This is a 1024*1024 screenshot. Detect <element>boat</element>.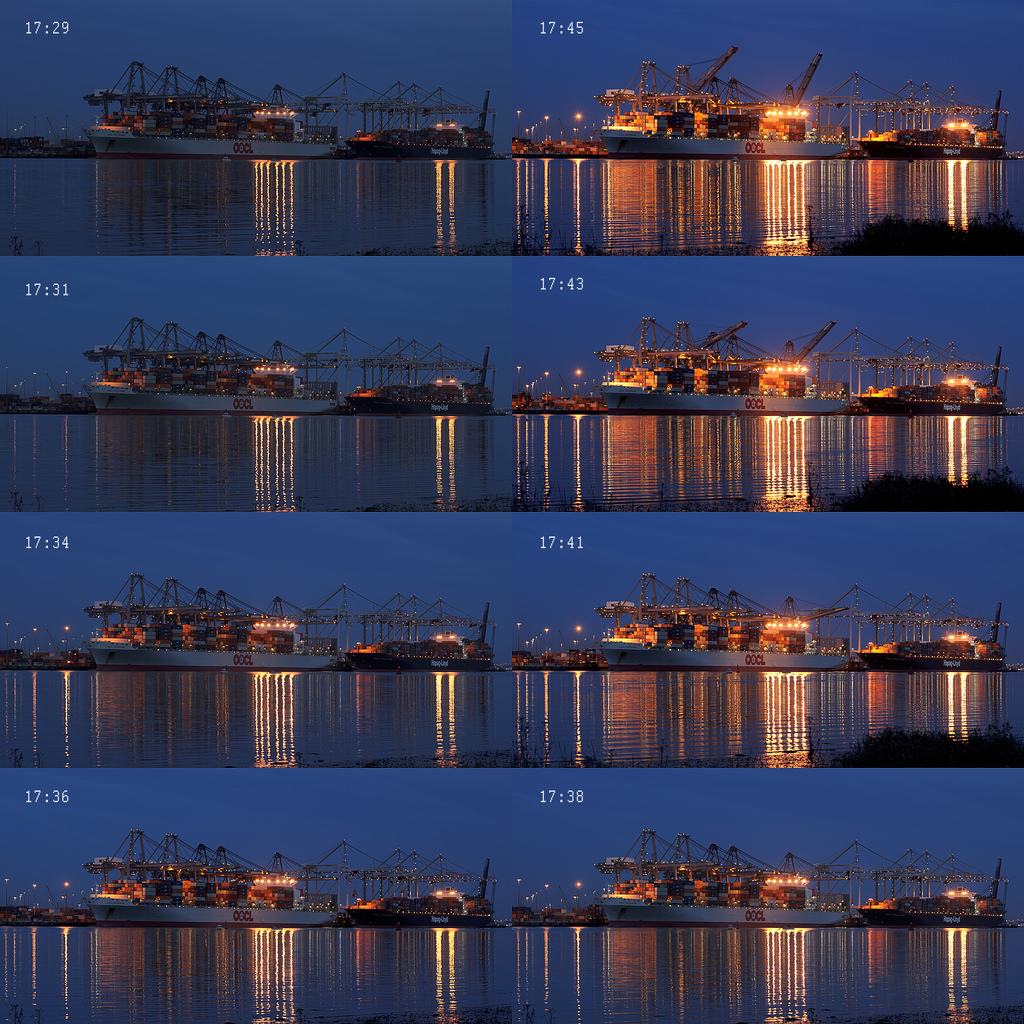
x1=347 y1=337 x2=499 y2=416.
